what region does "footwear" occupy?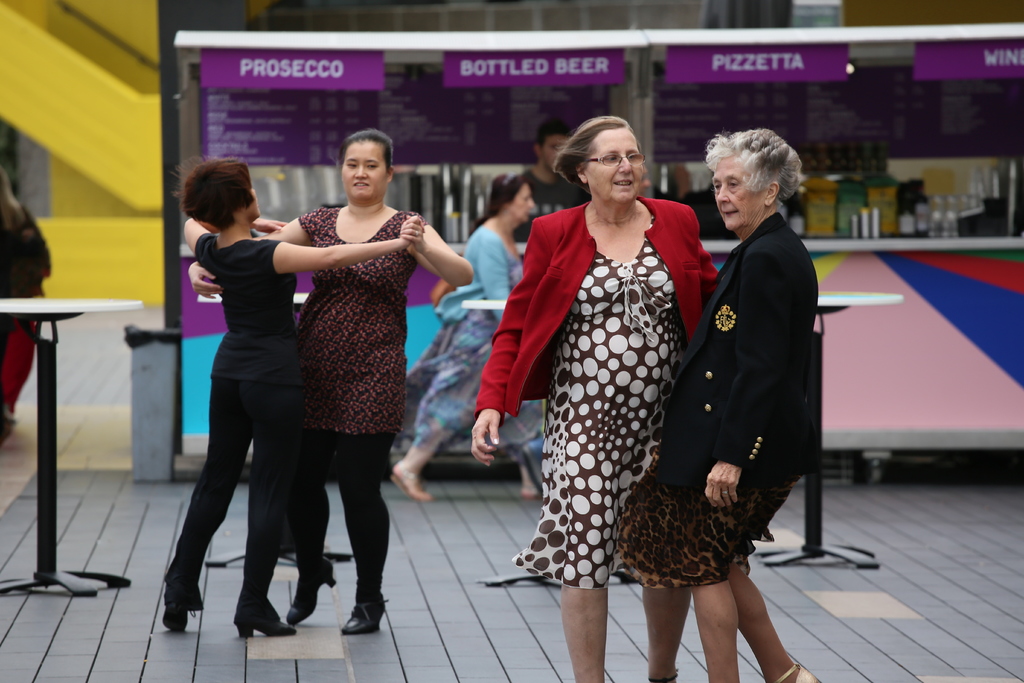
l=157, t=598, r=194, b=632.
